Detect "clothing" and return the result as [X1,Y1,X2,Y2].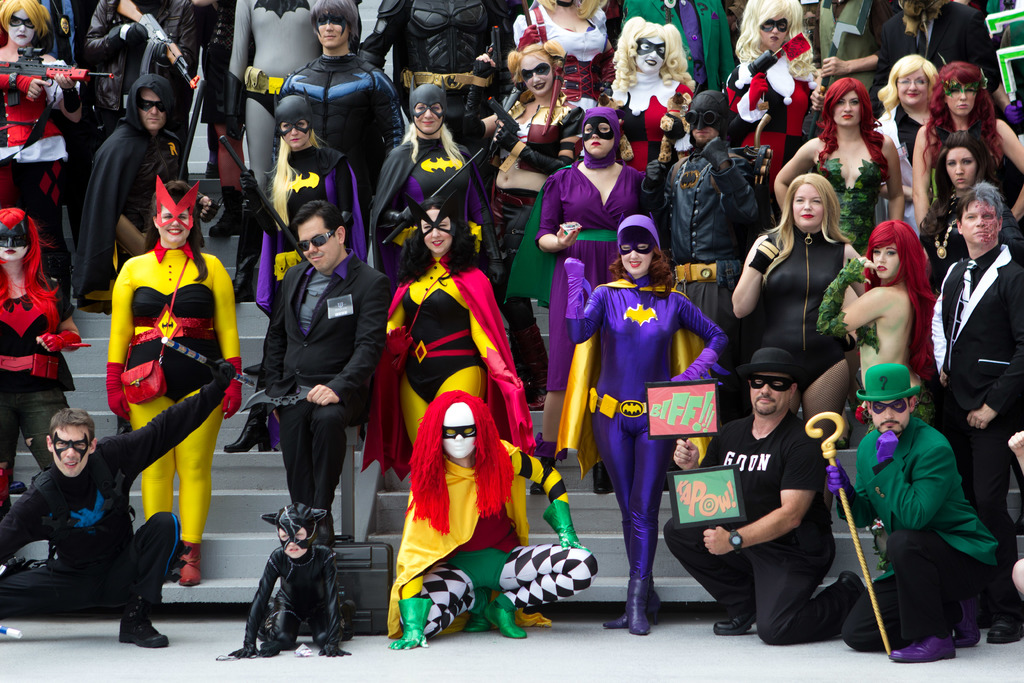
[0,368,227,626].
